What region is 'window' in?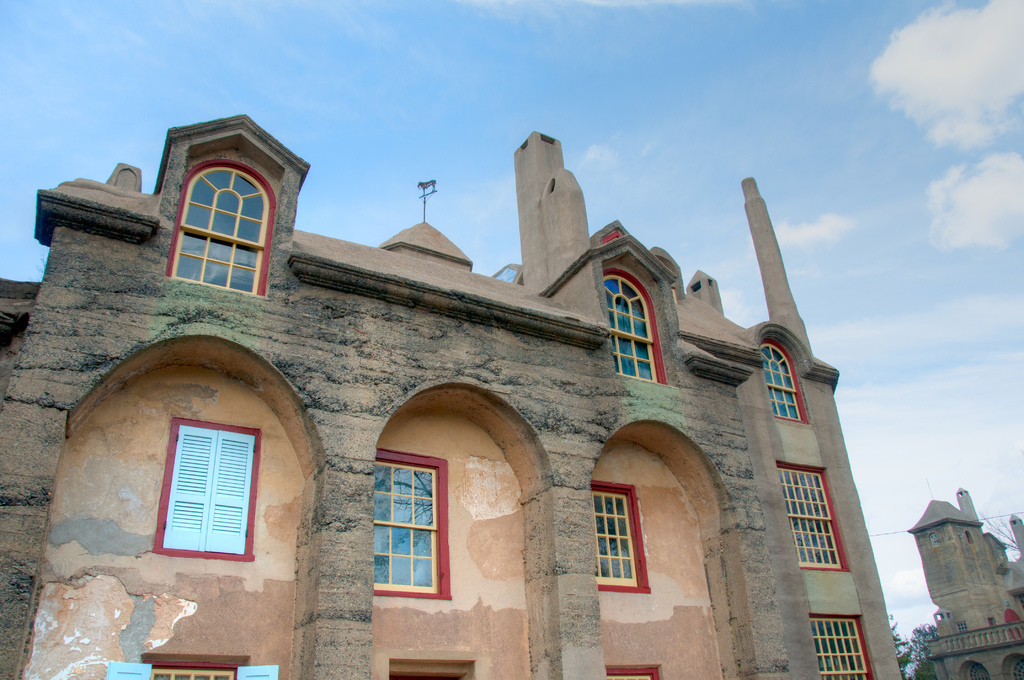
bbox=(141, 662, 243, 679).
